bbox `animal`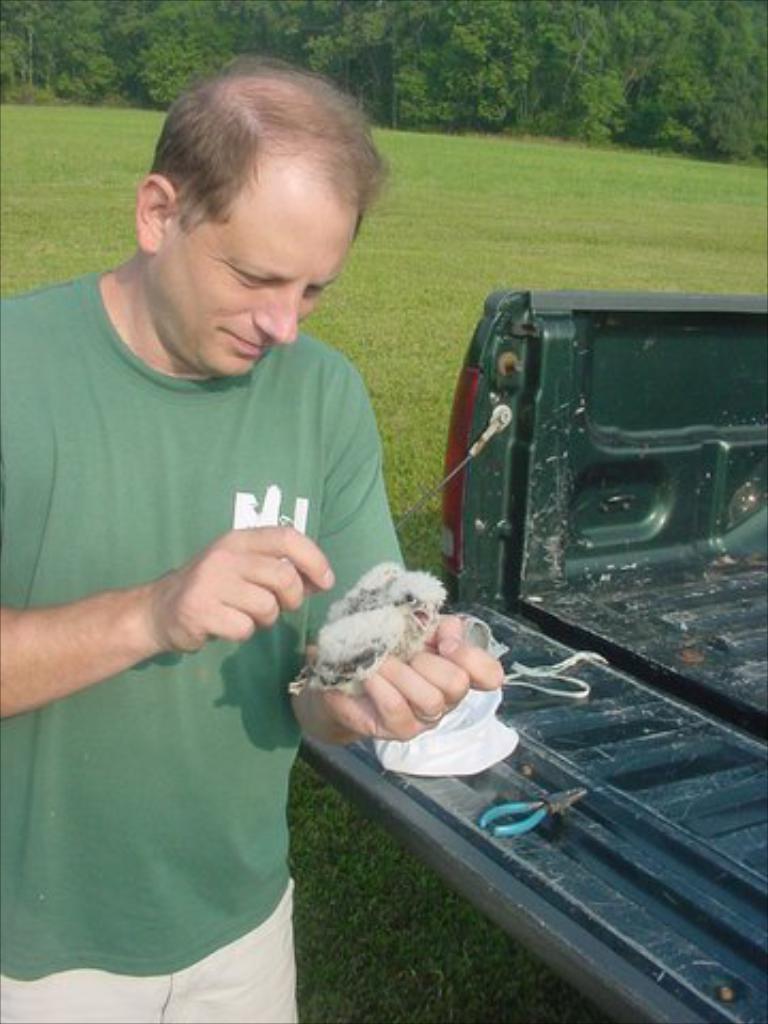
box(292, 553, 448, 691)
